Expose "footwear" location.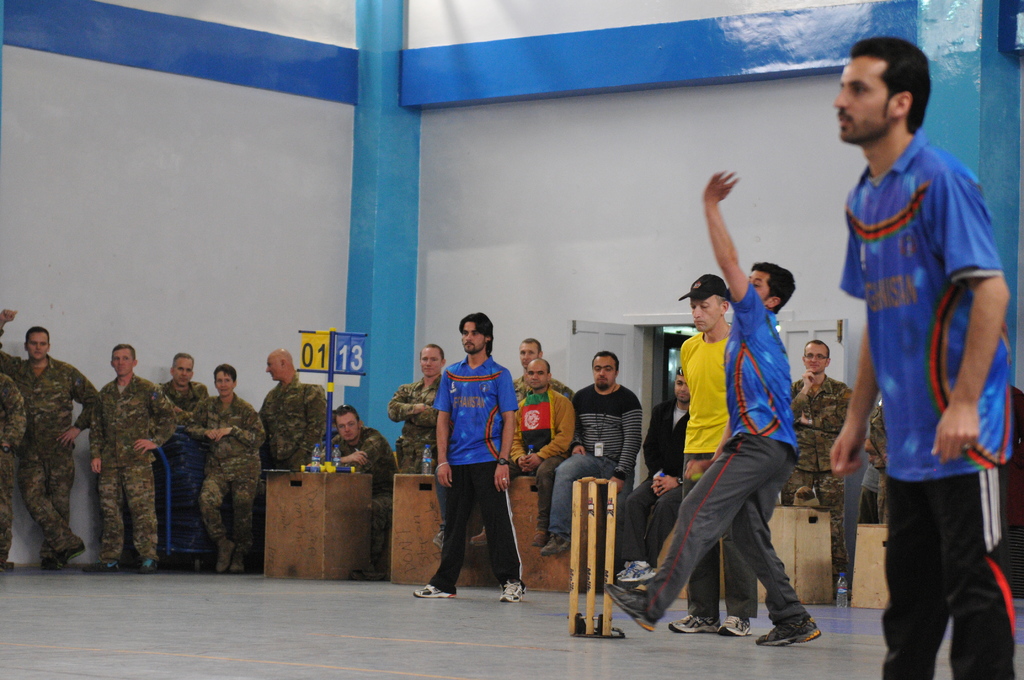
Exposed at bbox=[84, 560, 122, 574].
